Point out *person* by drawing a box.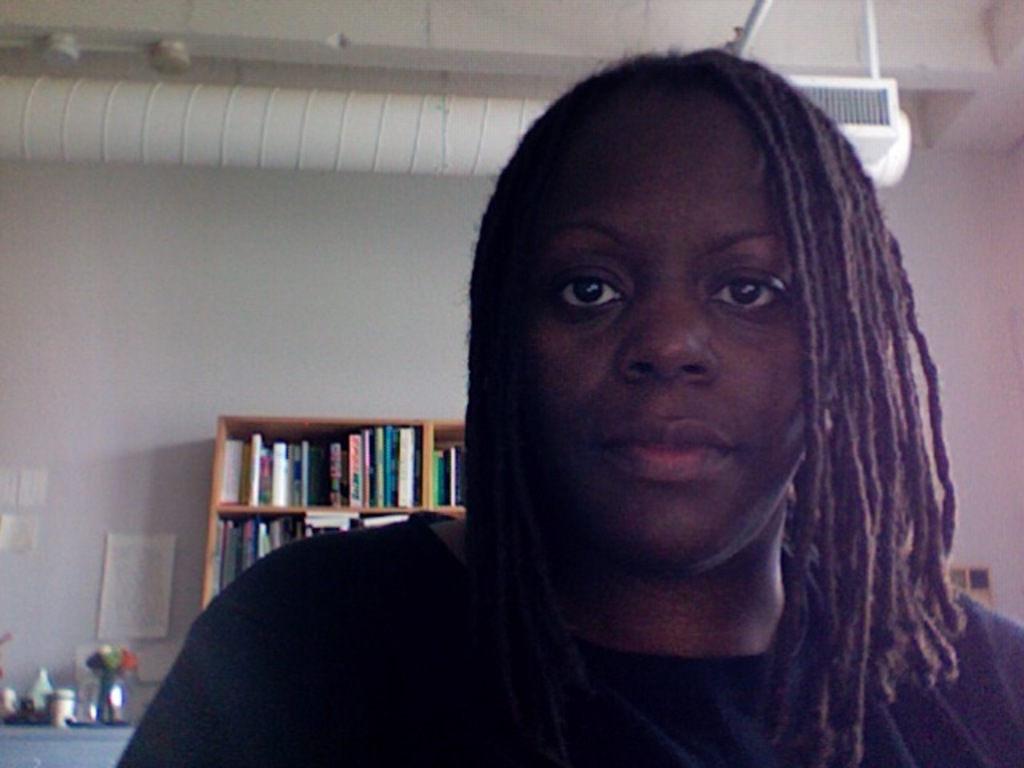
<bbox>106, 45, 1022, 766</bbox>.
